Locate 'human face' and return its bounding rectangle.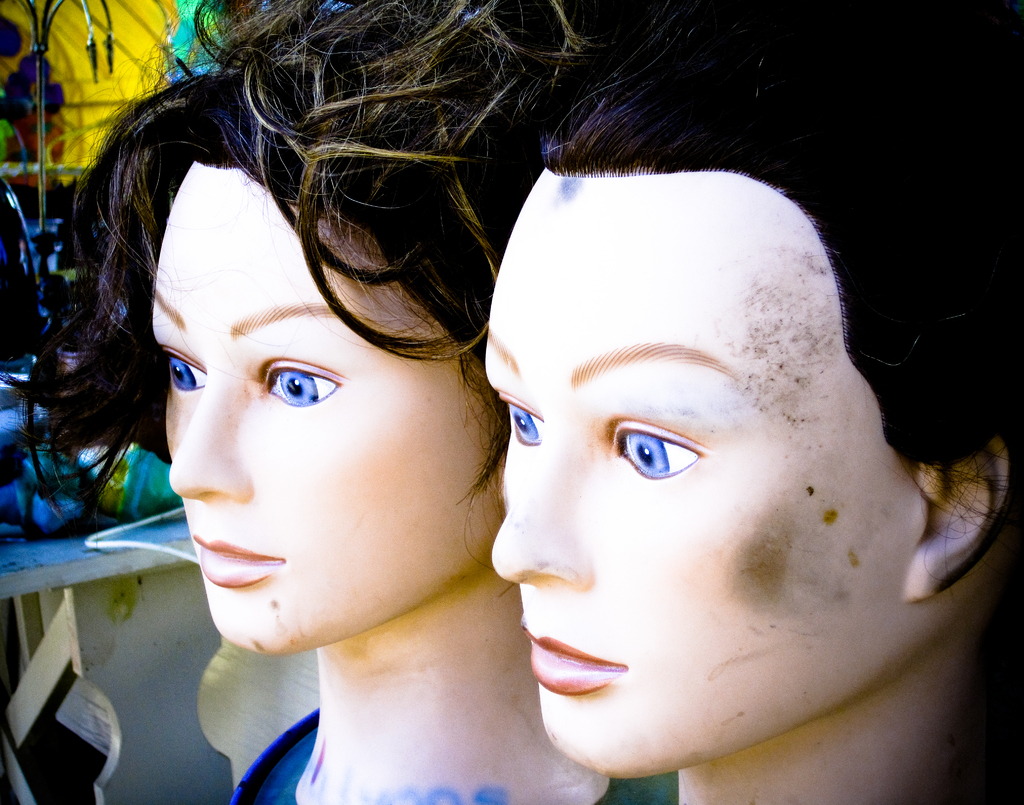
locate(150, 158, 499, 655).
